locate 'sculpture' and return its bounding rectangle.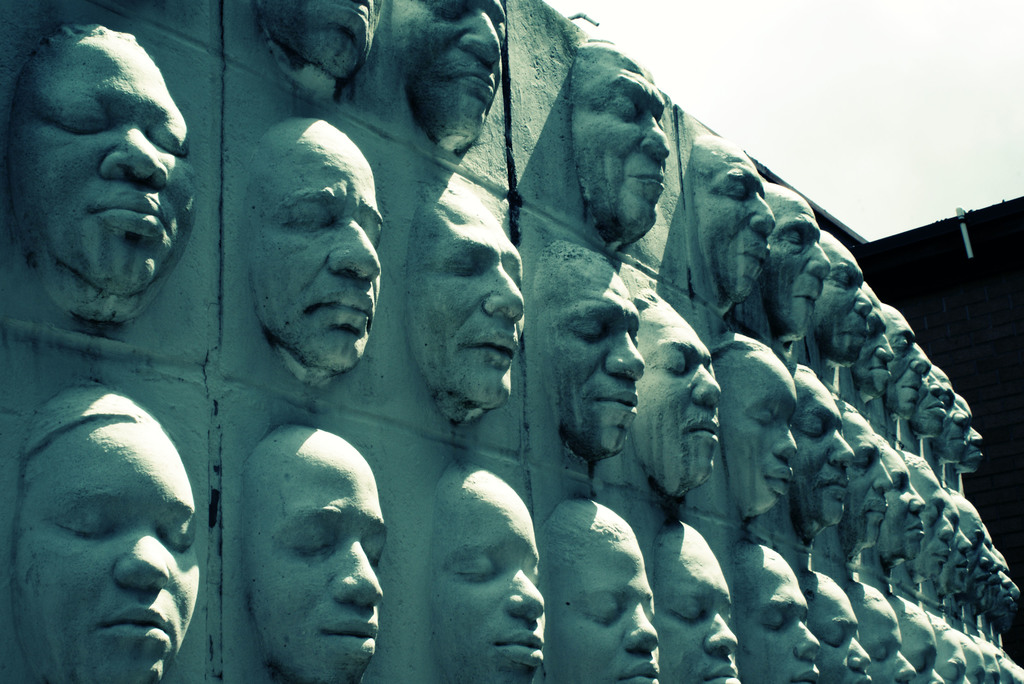
left=914, top=343, right=950, bottom=432.
